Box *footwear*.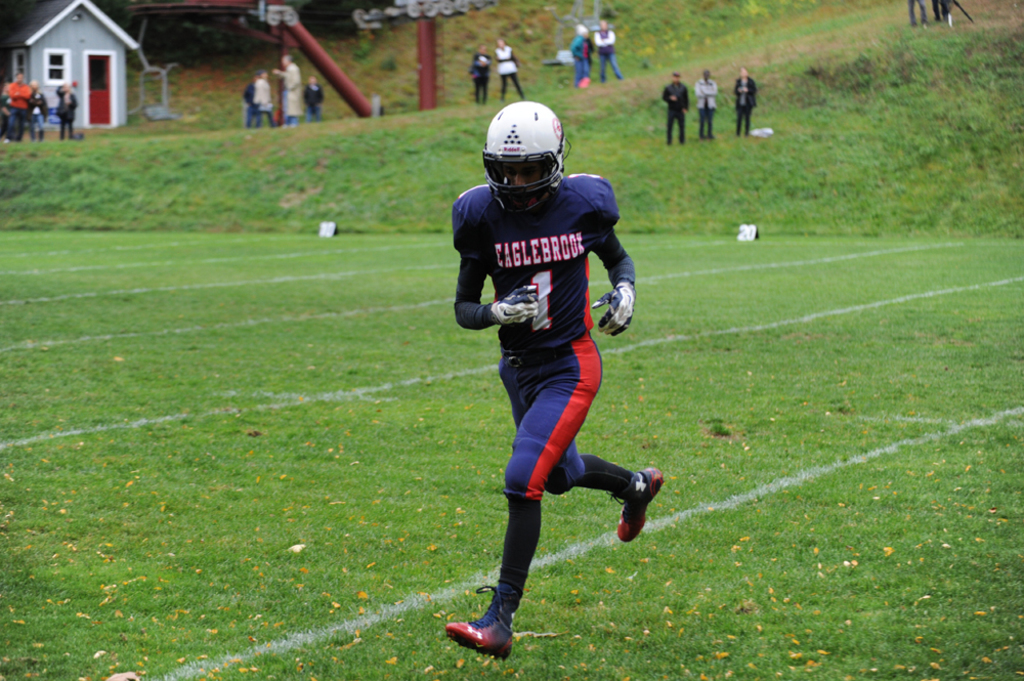
(440,581,521,663).
